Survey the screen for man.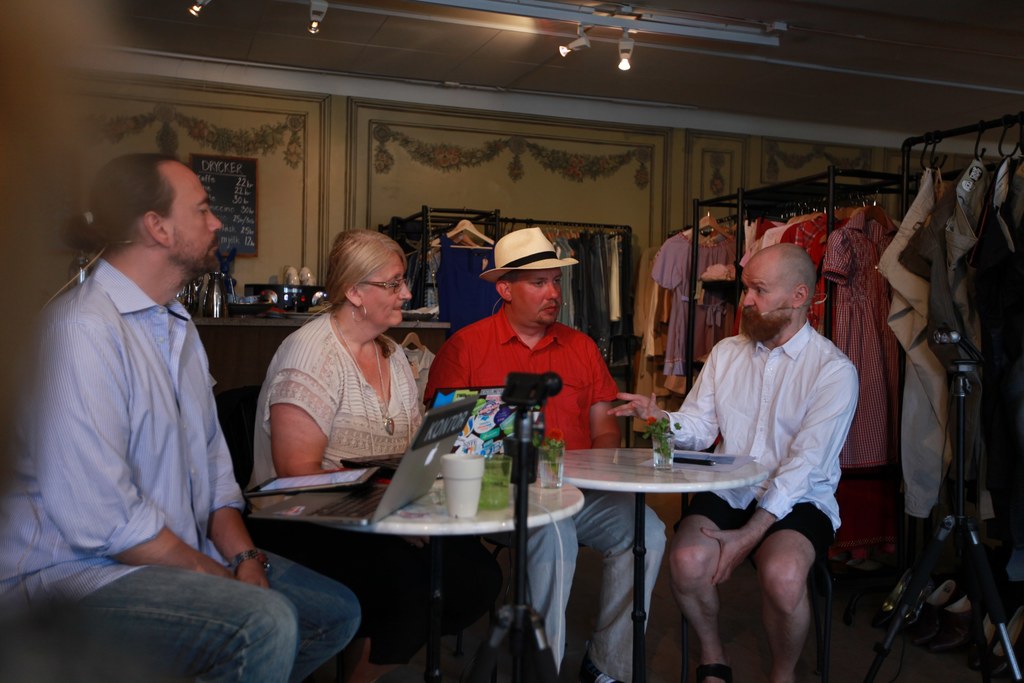
Survey found: bbox=(671, 234, 863, 682).
